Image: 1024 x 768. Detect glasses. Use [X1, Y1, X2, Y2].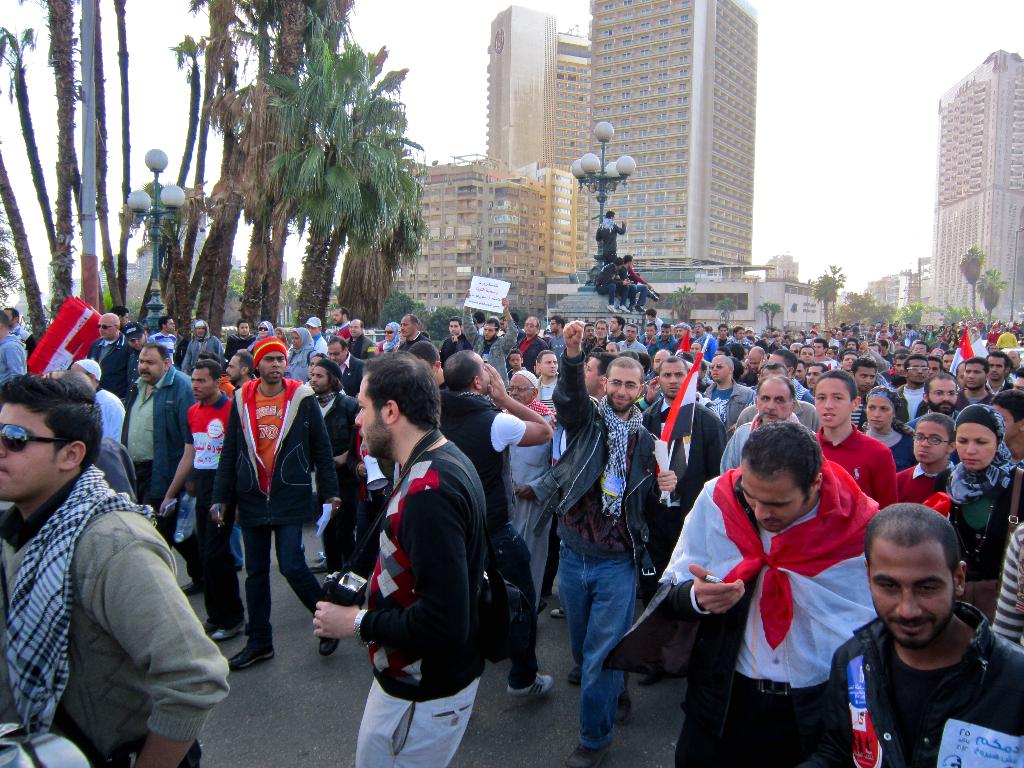
[328, 350, 344, 358].
